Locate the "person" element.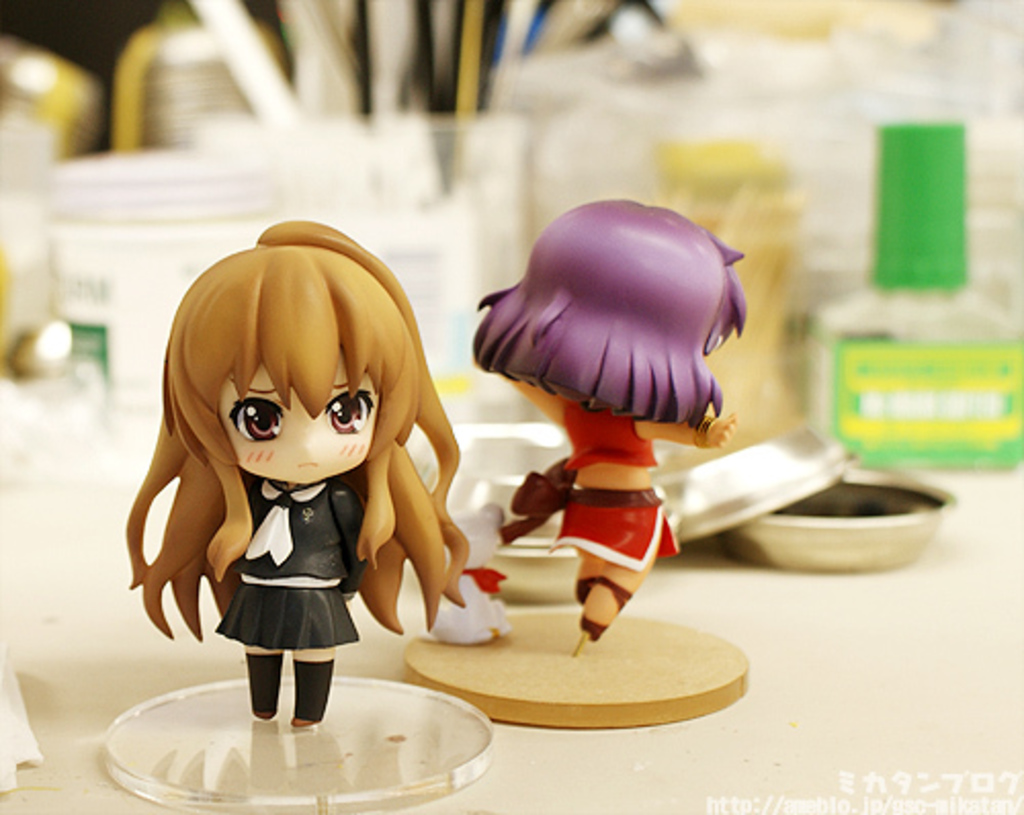
Element bbox: {"left": 127, "top": 217, "right": 469, "bottom": 733}.
